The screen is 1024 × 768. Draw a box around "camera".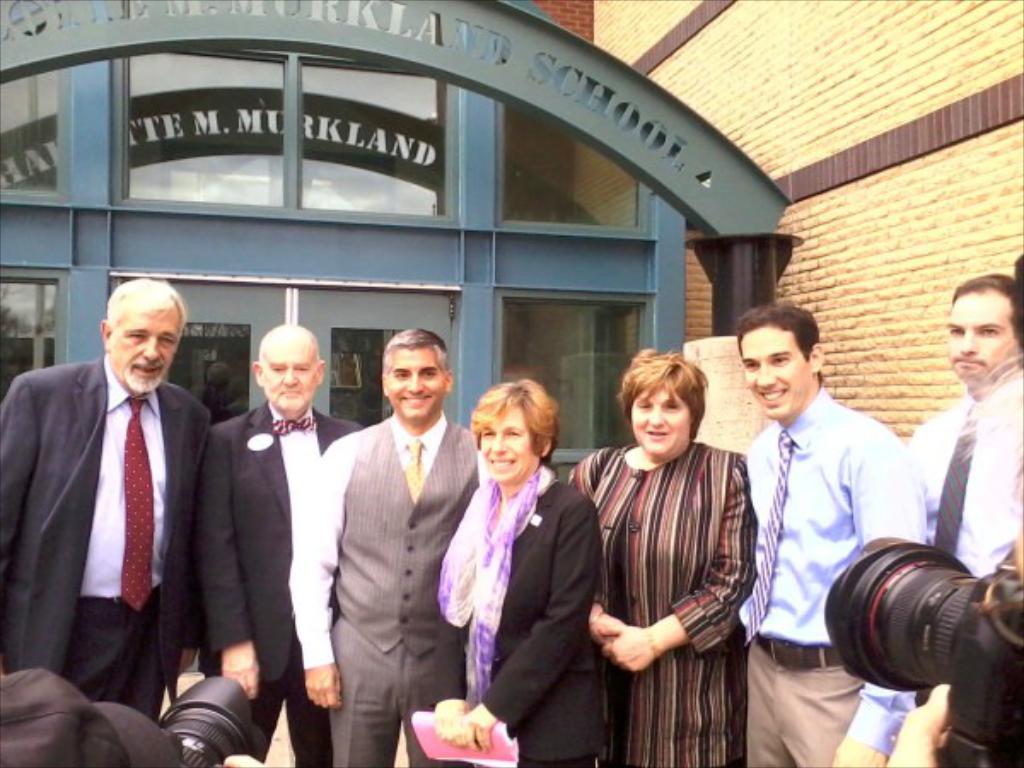
<region>828, 546, 997, 683</region>.
